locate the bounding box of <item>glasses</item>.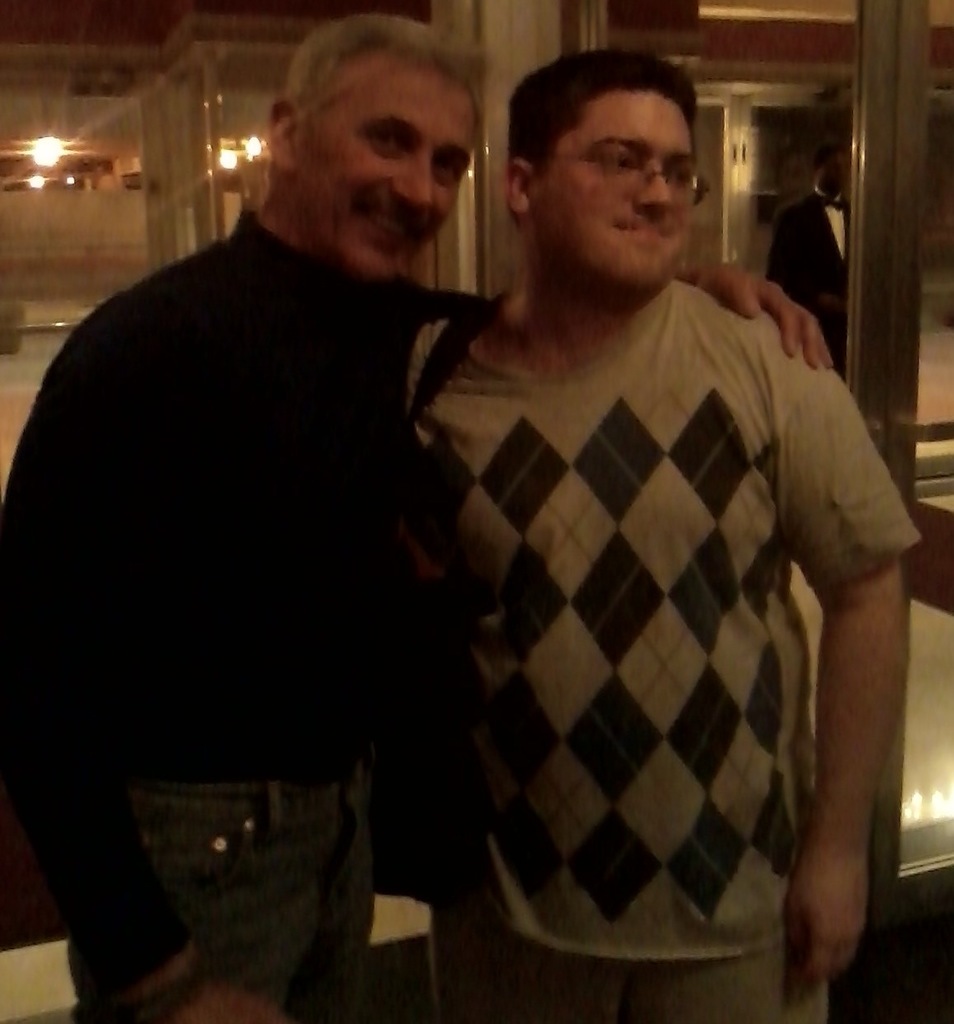
Bounding box: pyautogui.locateOnScreen(536, 141, 723, 207).
